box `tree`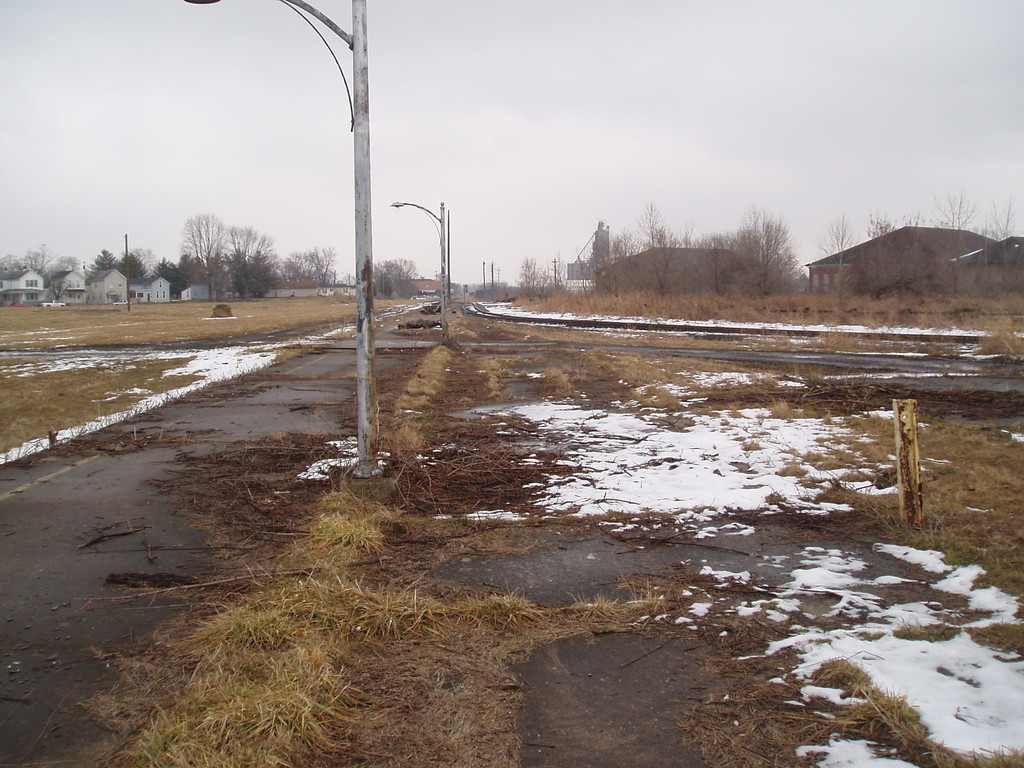
l=634, t=201, r=689, b=293
